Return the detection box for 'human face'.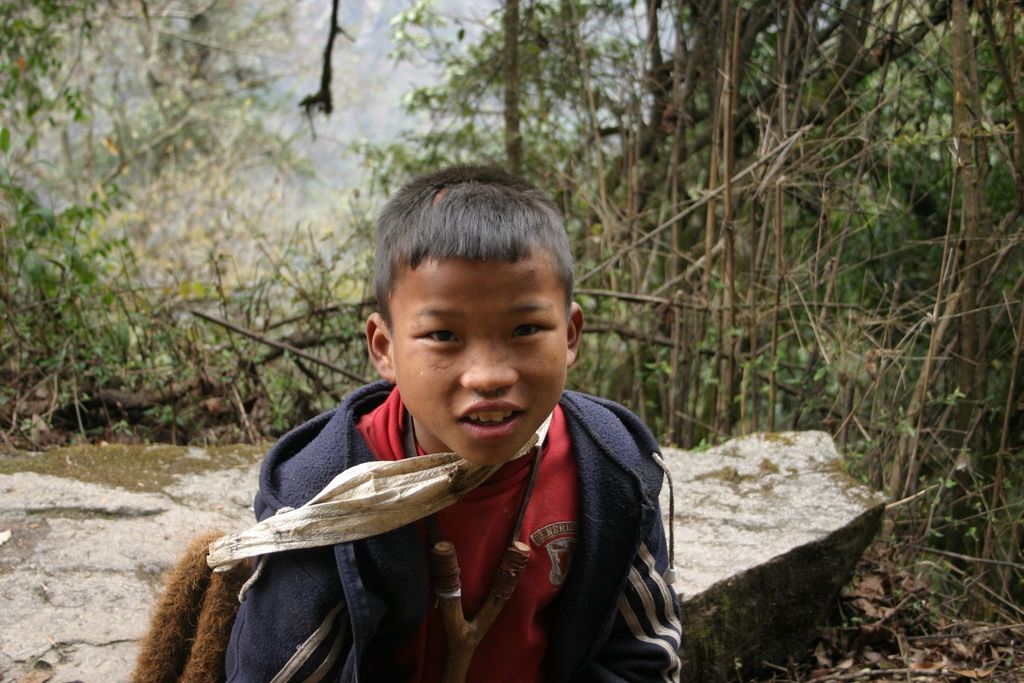
x1=397 y1=266 x2=566 y2=463.
